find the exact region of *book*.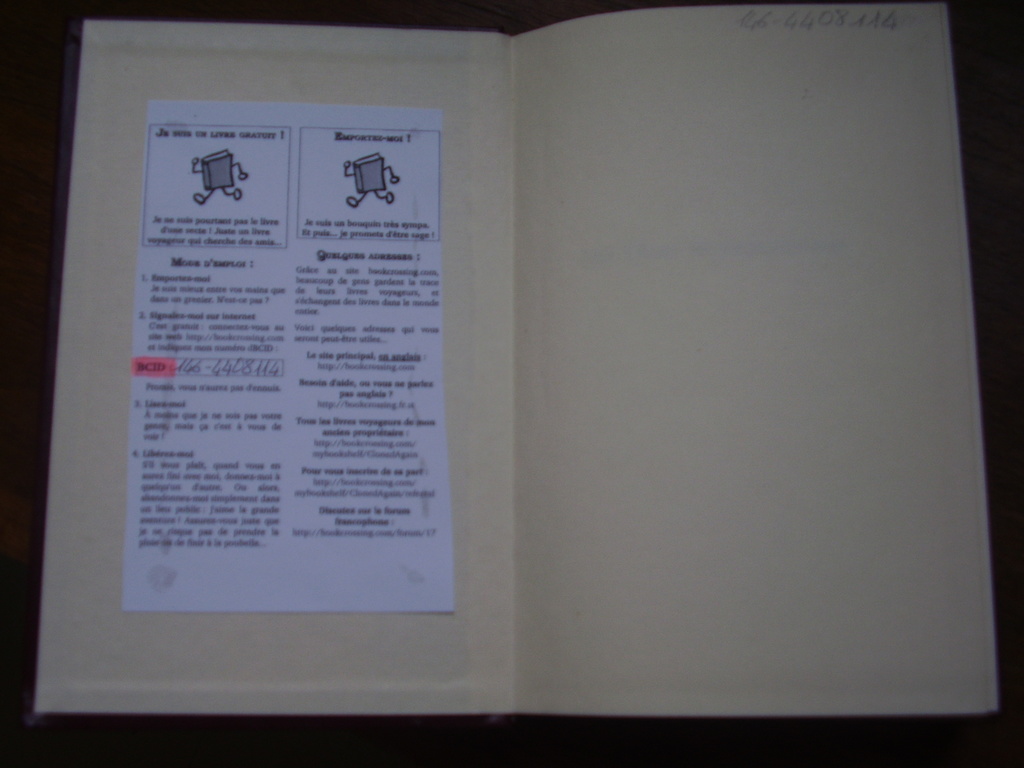
Exact region: [13, 0, 1007, 723].
